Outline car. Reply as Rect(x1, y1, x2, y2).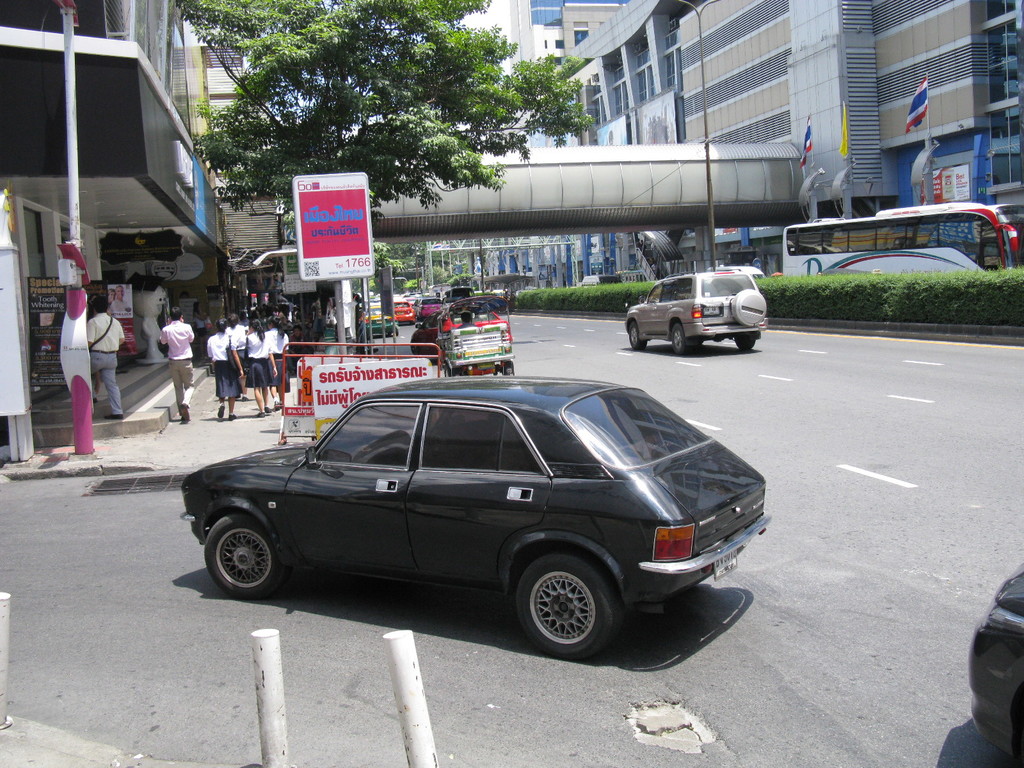
Rect(960, 563, 1023, 767).
